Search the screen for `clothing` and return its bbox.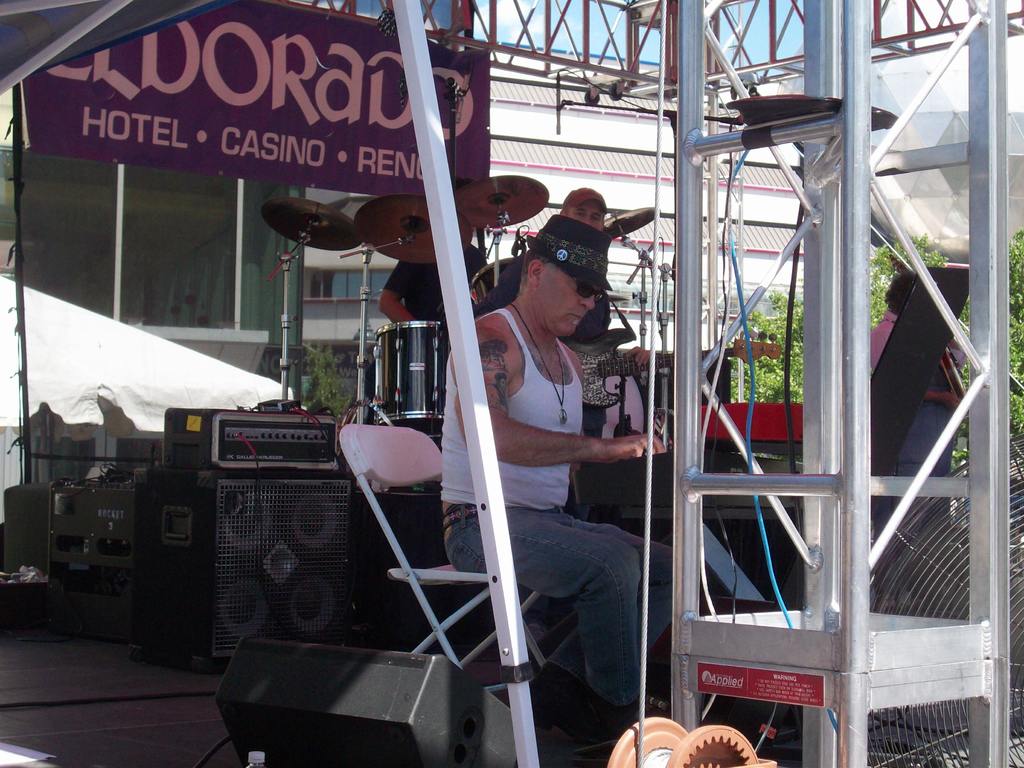
Found: 381,243,479,332.
